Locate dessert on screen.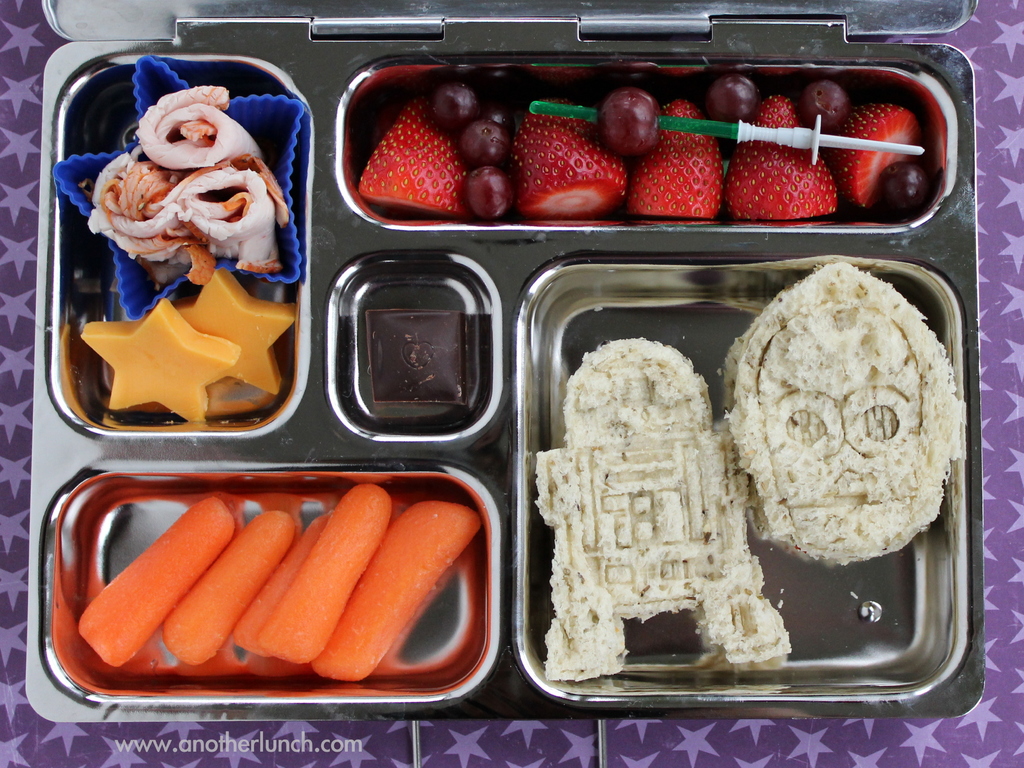
On screen at 512/115/619/207.
